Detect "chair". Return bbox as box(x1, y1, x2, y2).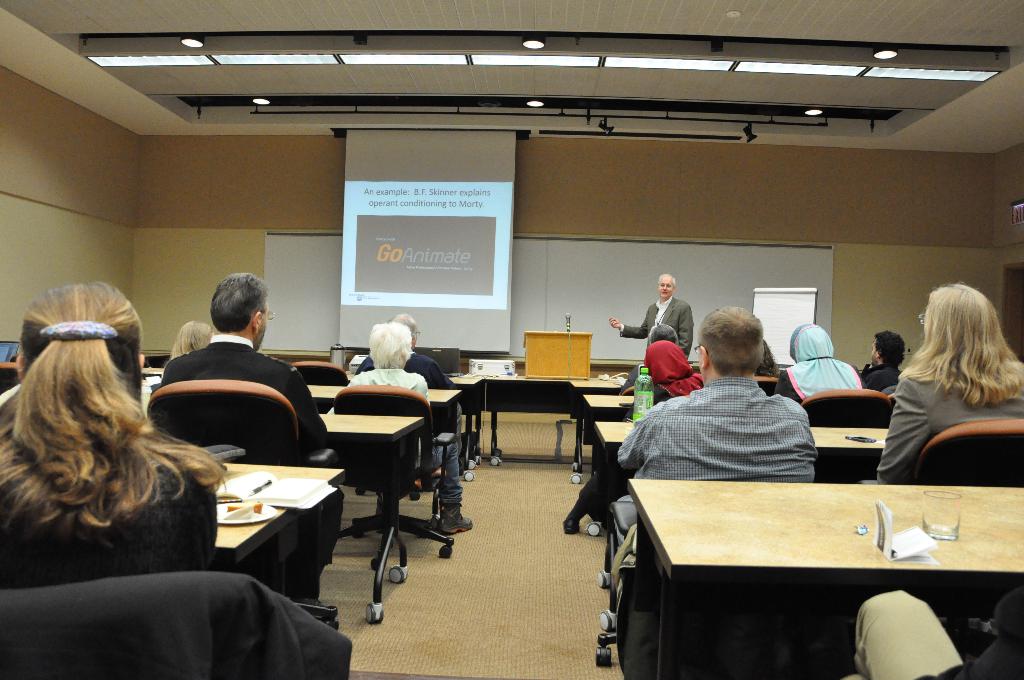
box(292, 361, 355, 381).
